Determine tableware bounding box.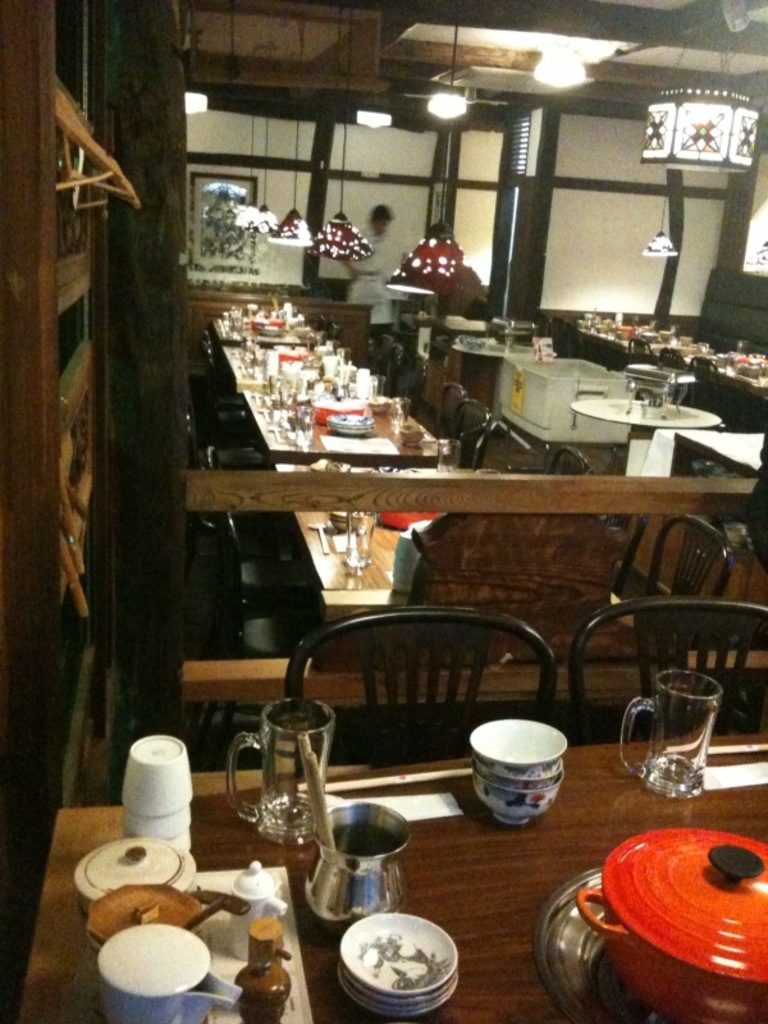
Determined: 302:805:416:920.
